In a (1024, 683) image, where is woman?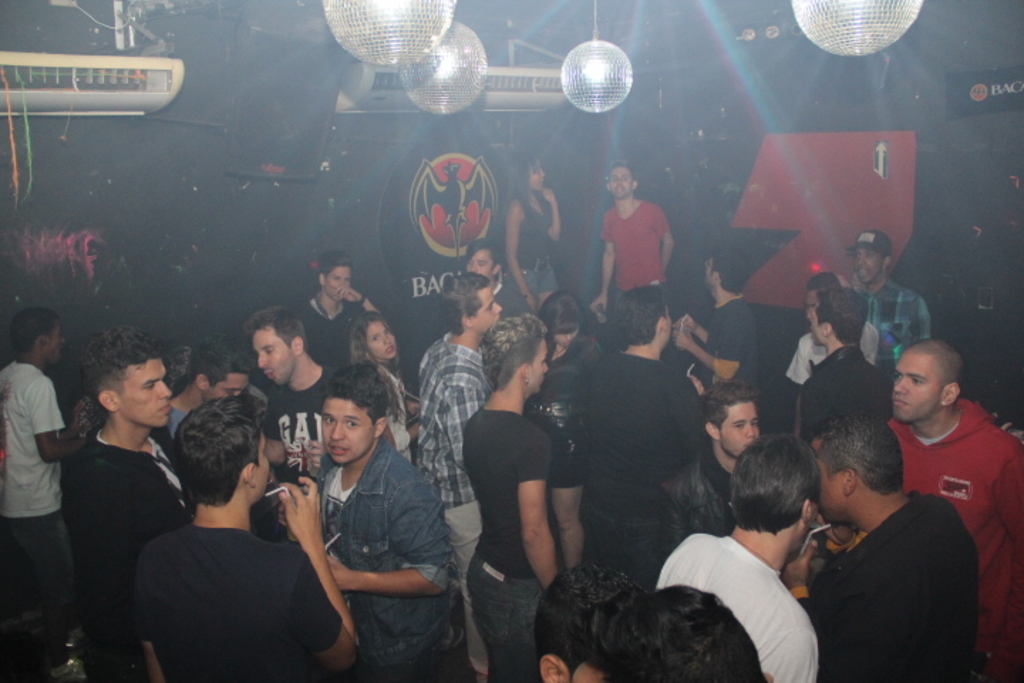
<box>346,309,425,470</box>.
